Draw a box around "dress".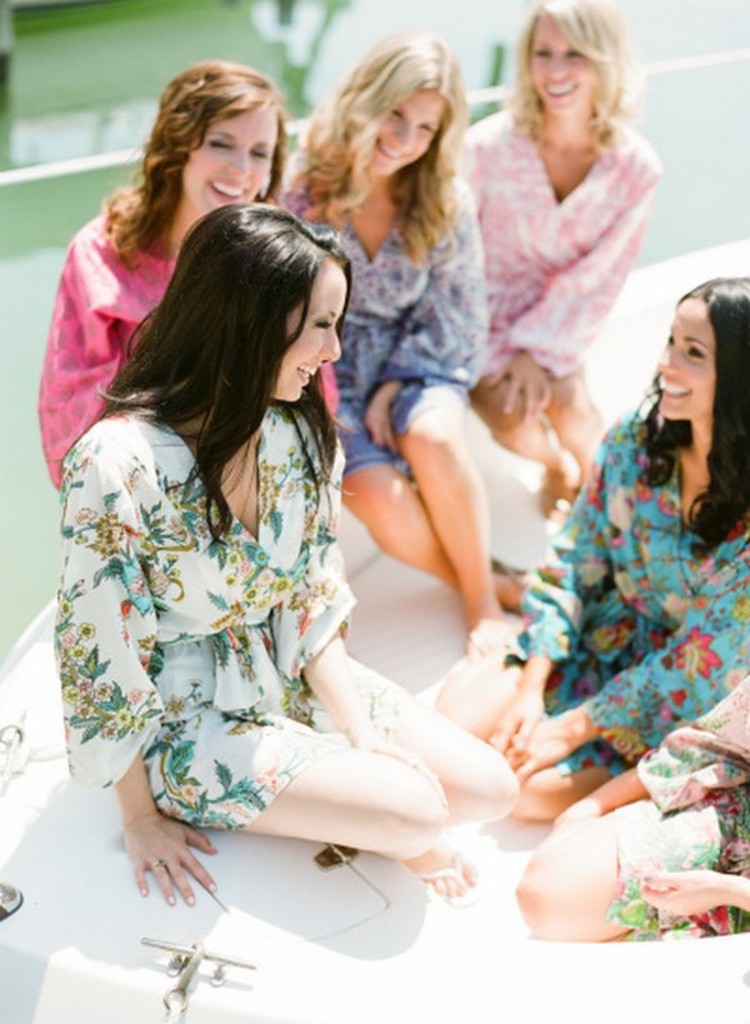
pyautogui.locateOnScreen(609, 678, 749, 939).
